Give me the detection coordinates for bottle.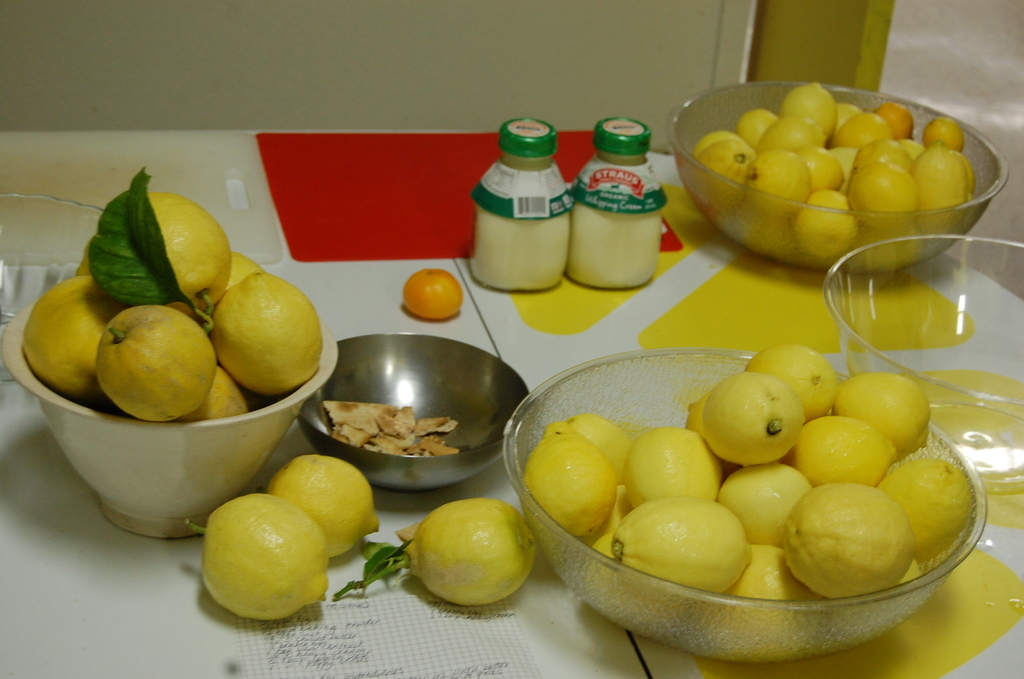
x1=564, y1=113, x2=668, y2=294.
